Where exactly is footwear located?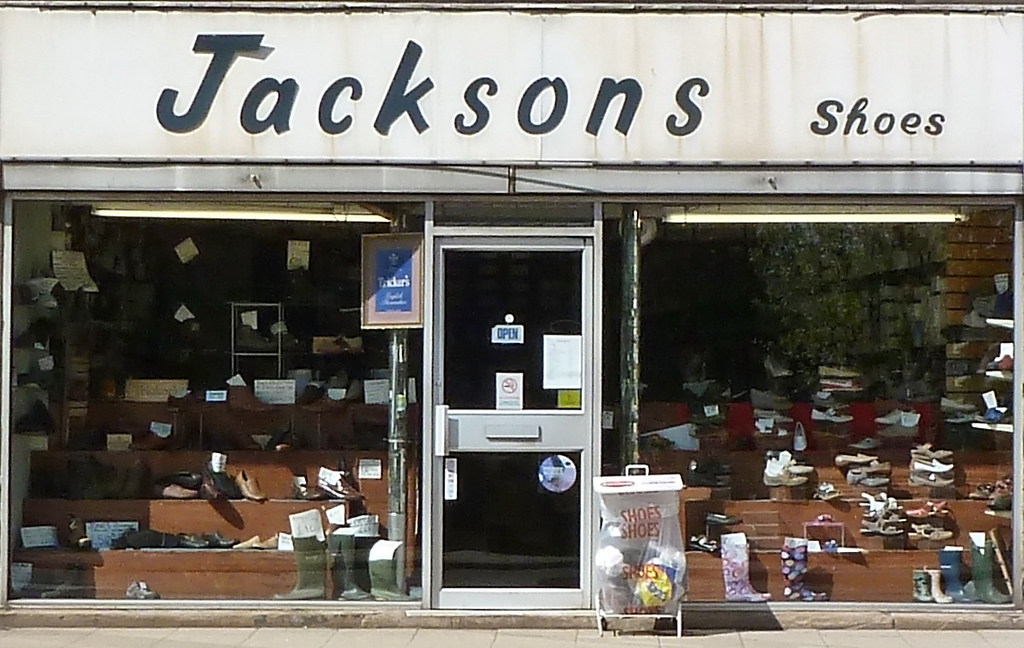
Its bounding box is {"left": 874, "top": 405, "right": 925, "bottom": 426}.
